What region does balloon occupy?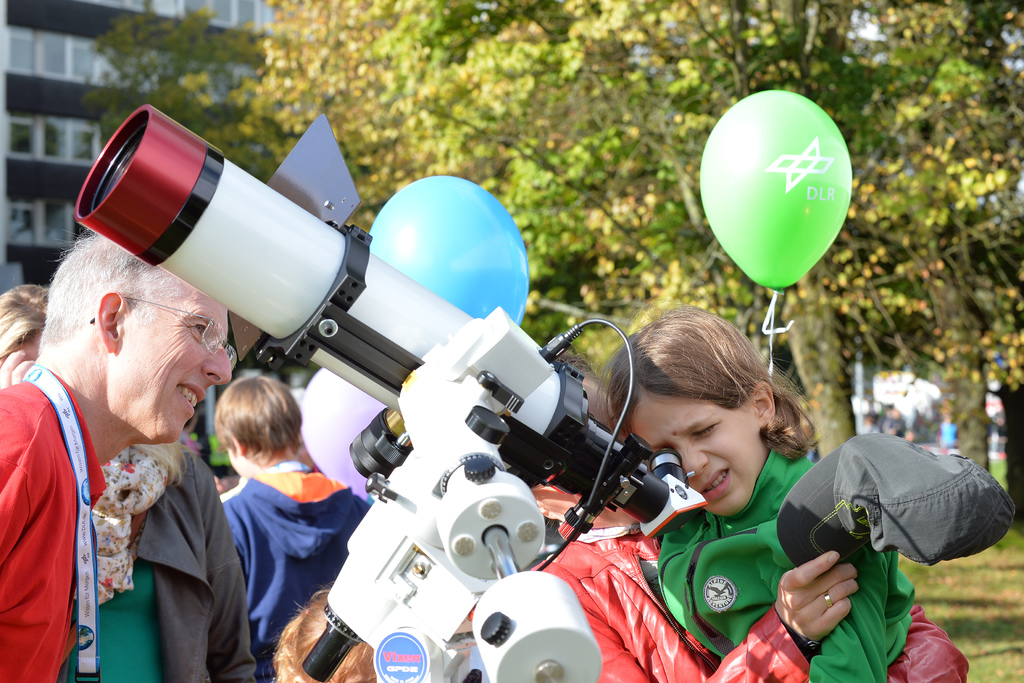
BBox(696, 89, 858, 292).
